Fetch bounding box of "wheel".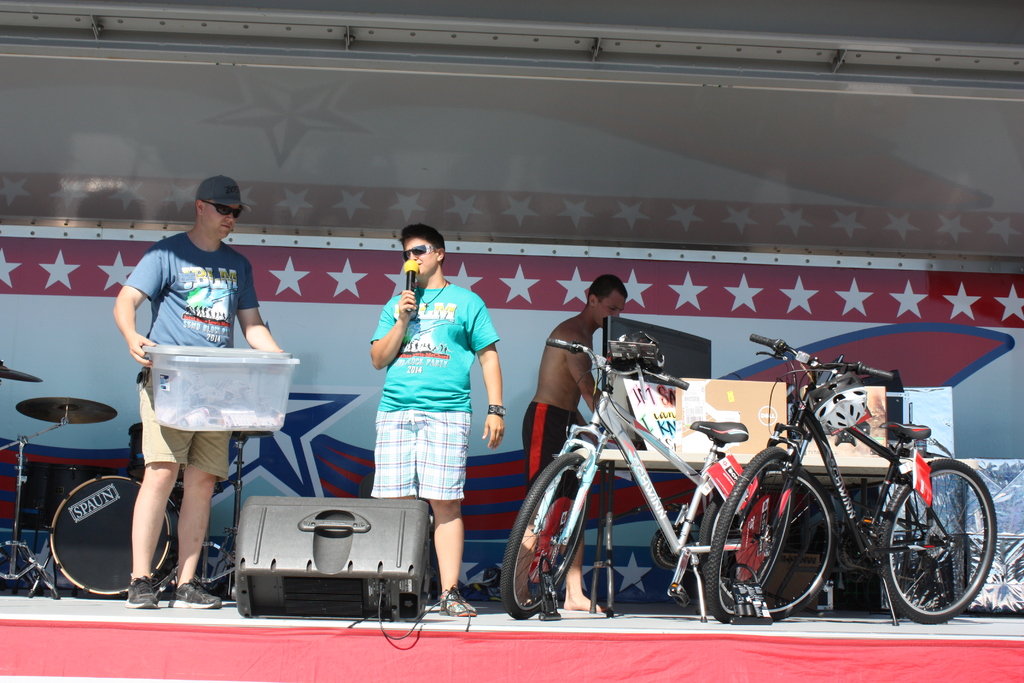
Bbox: (502,452,589,615).
